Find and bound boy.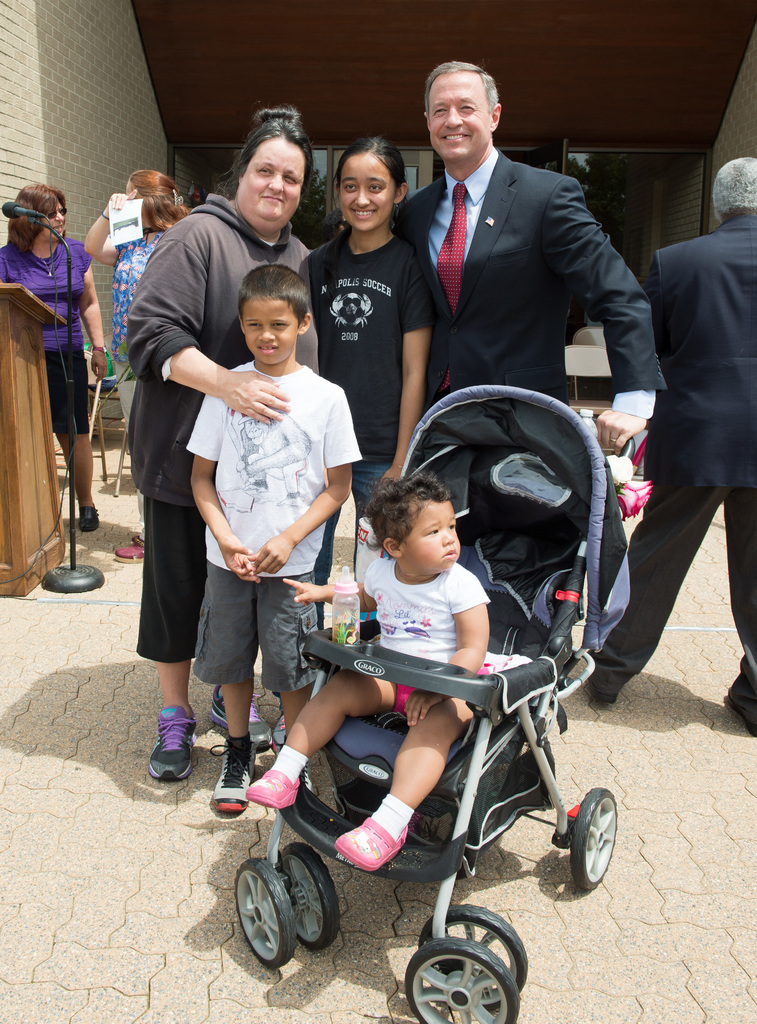
Bound: Rect(183, 268, 360, 821).
